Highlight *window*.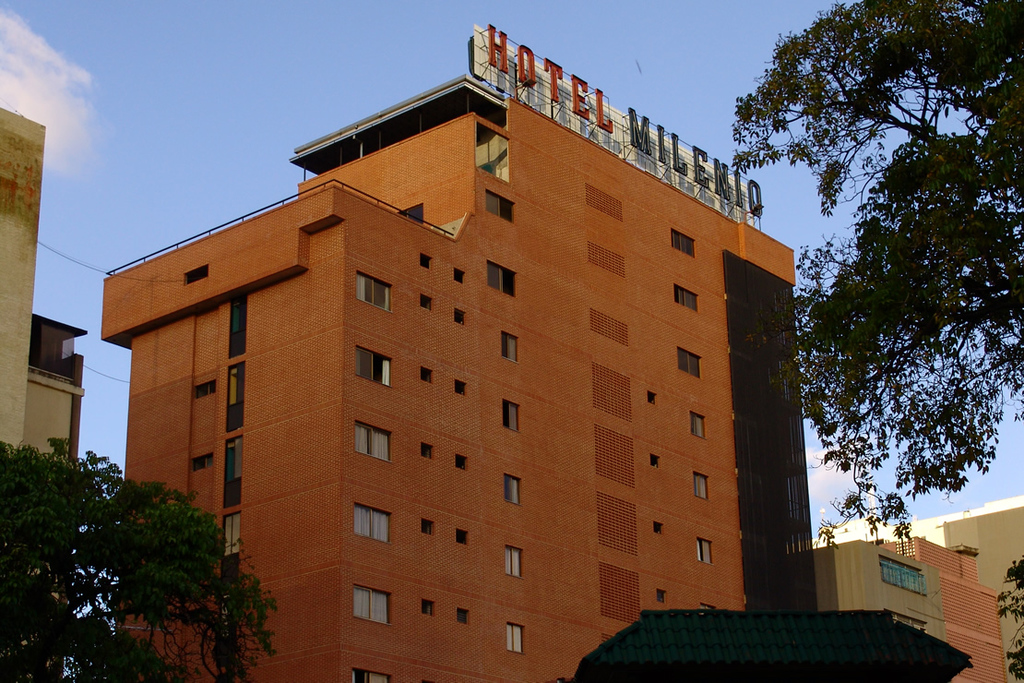
Highlighted region: bbox=(222, 437, 238, 512).
